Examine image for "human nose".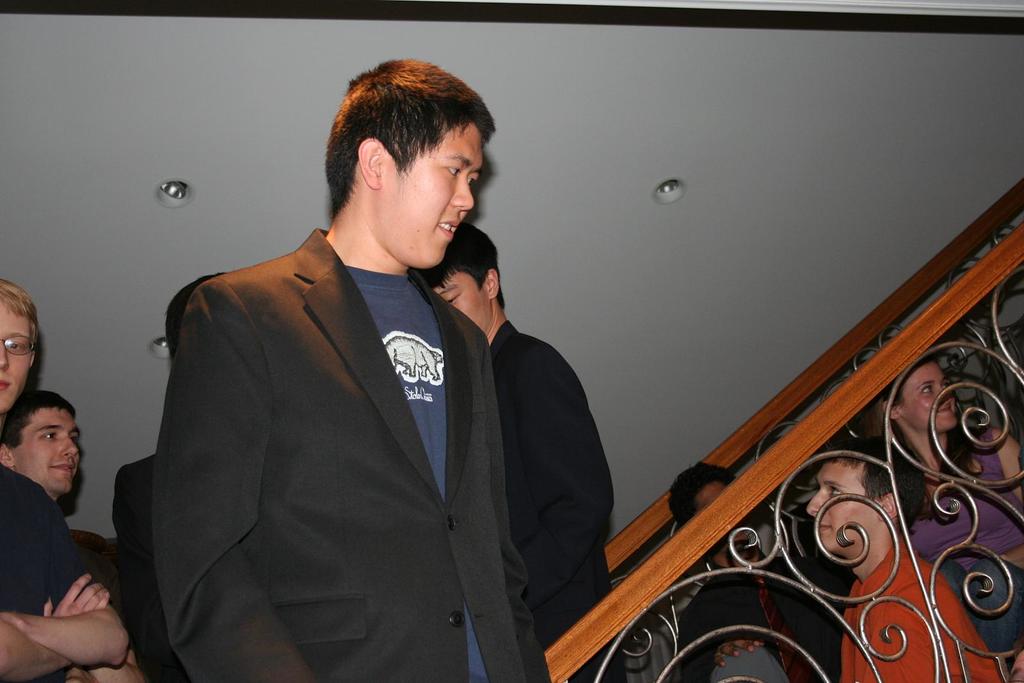
Examination result: (left=56, top=436, right=78, bottom=458).
